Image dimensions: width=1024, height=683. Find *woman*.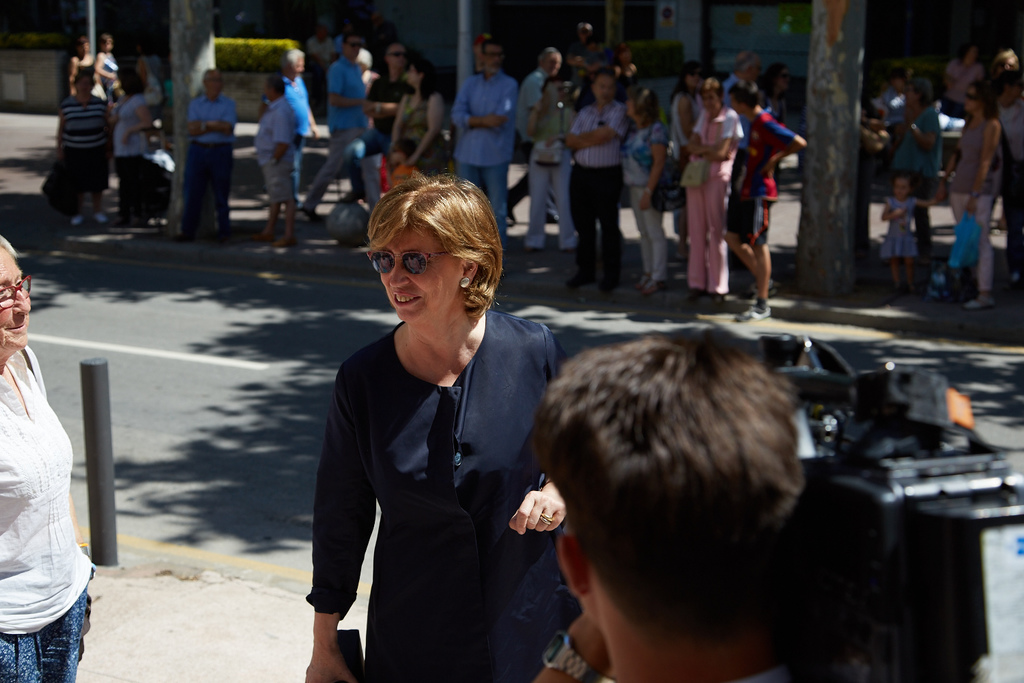
0,232,98,682.
